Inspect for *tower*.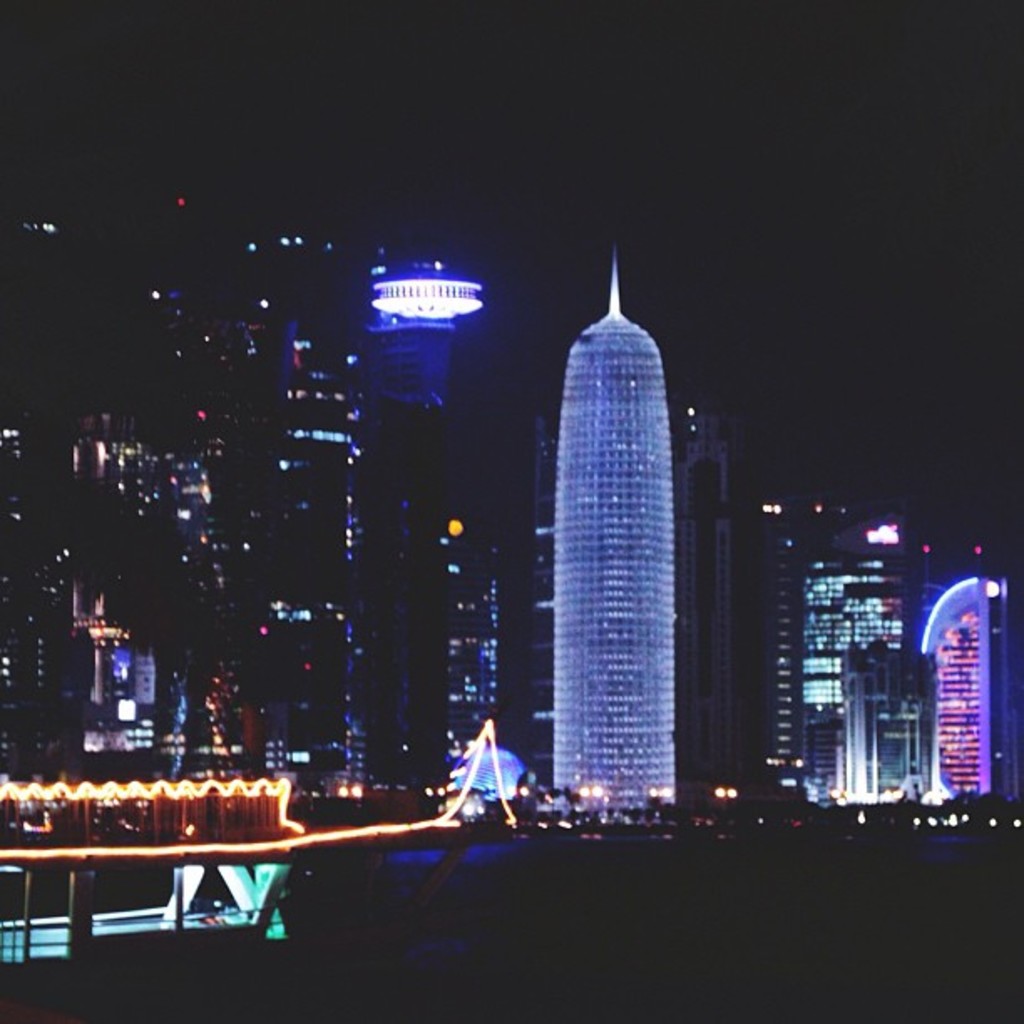
Inspection: <region>920, 587, 1022, 828</region>.
